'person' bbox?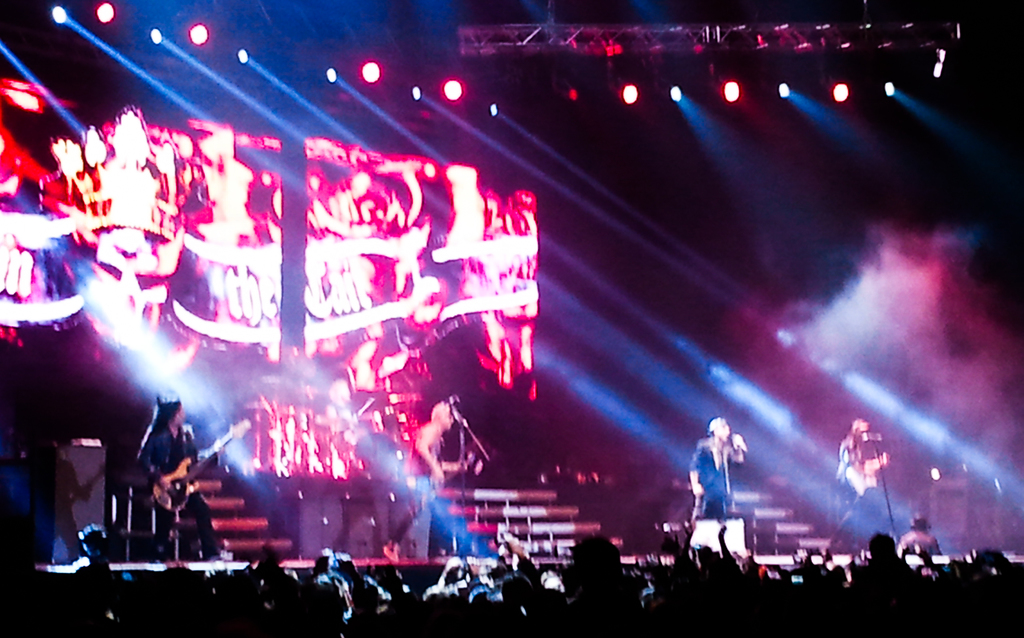
select_region(827, 416, 890, 552)
